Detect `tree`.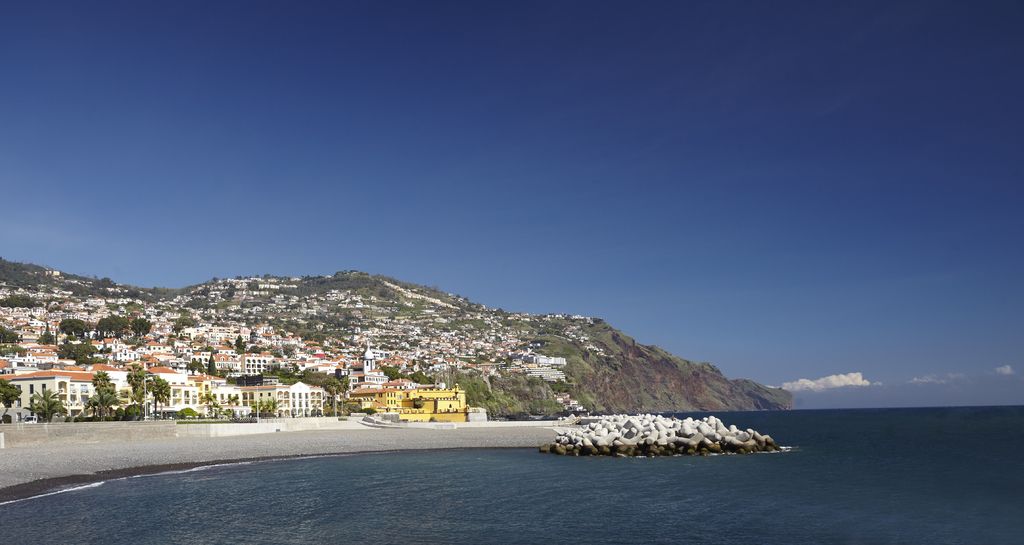
Detected at 0/377/24/416.
